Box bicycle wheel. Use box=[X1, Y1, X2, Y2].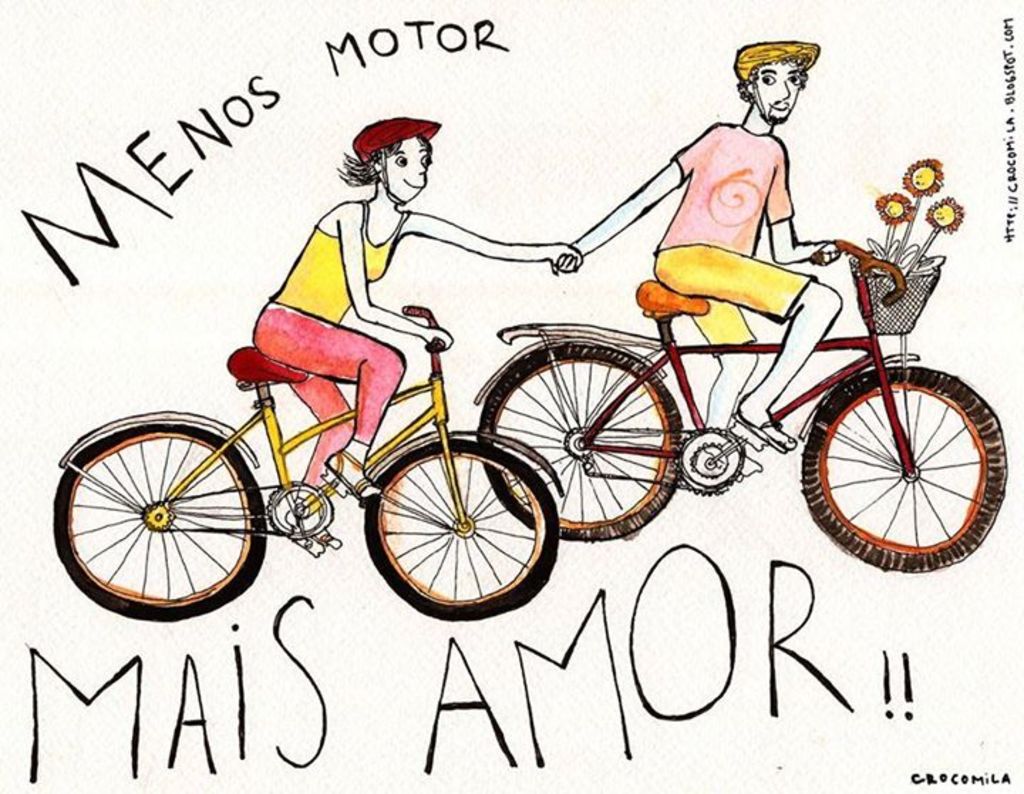
box=[46, 411, 263, 626].
